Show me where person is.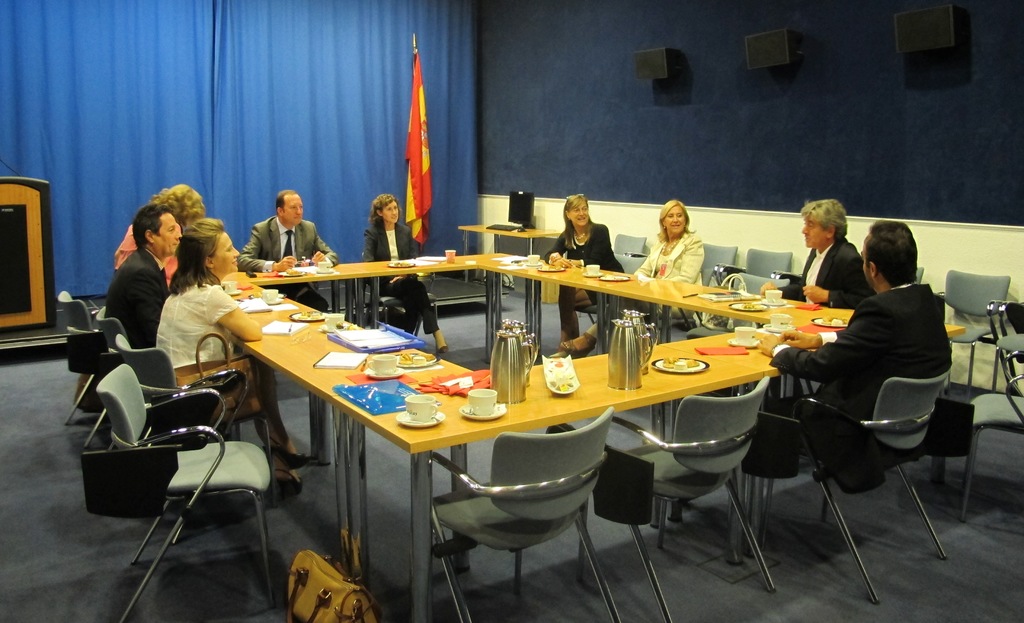
person is at x1=106, y1=184, x2=212, y2=287.
